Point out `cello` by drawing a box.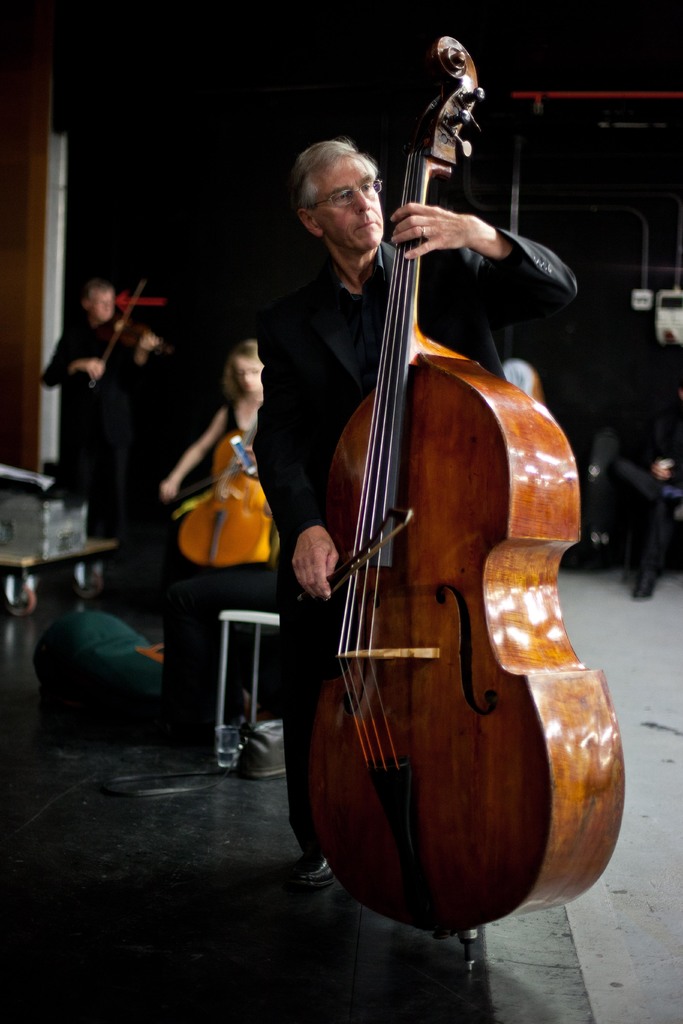
box(153, 413, 276, 562).
